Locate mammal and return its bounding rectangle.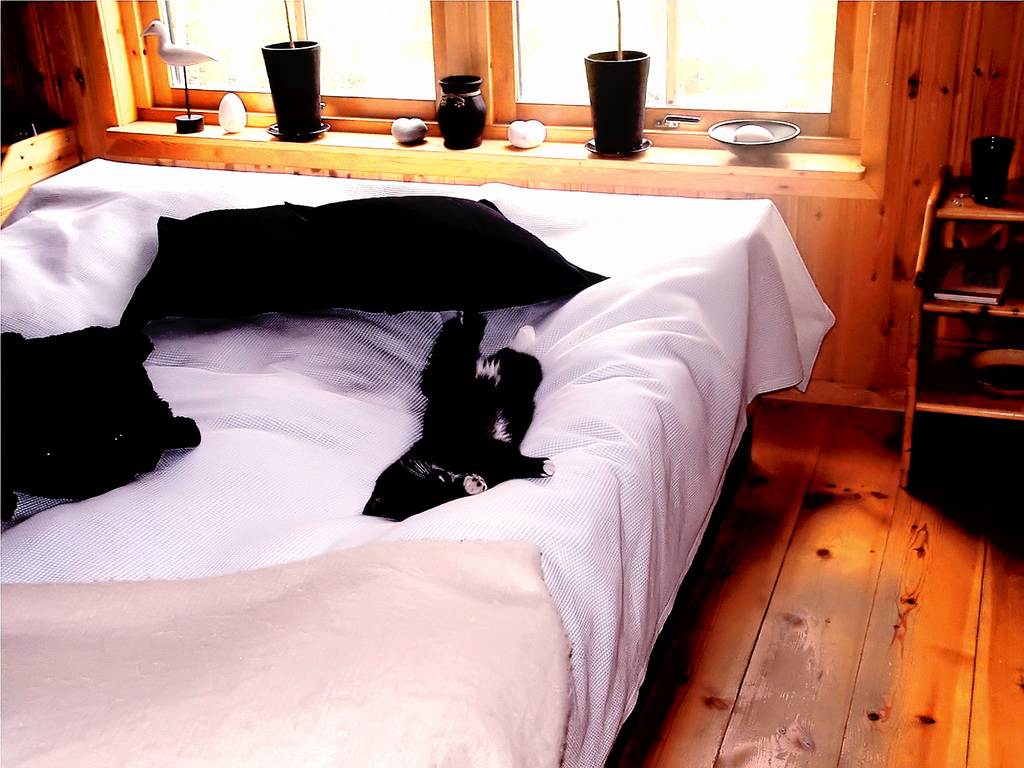
rect(349, 360, 532, 521).
